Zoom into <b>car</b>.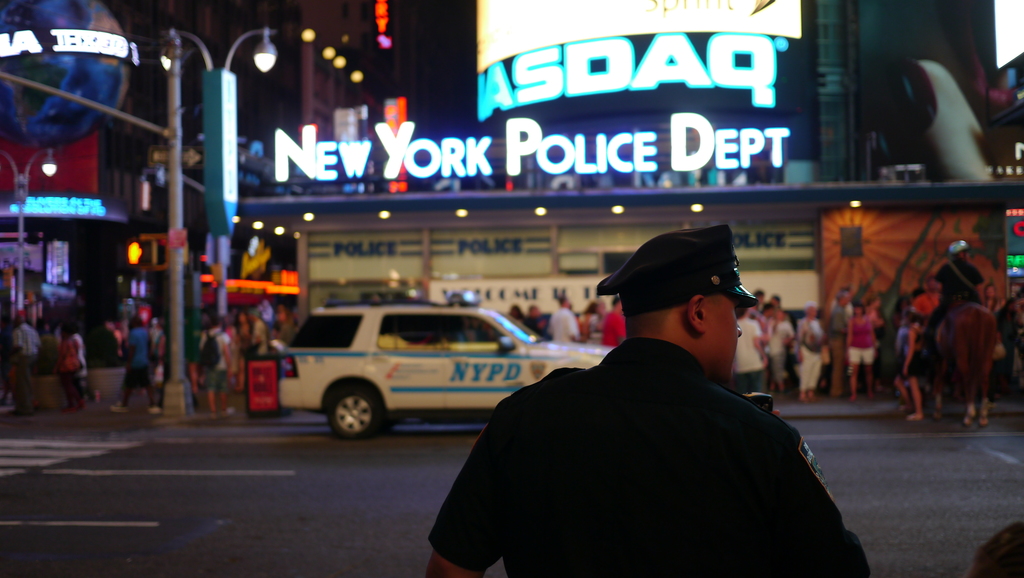
Zoom target: [left=271, top=304, right=612, bottom=438].
